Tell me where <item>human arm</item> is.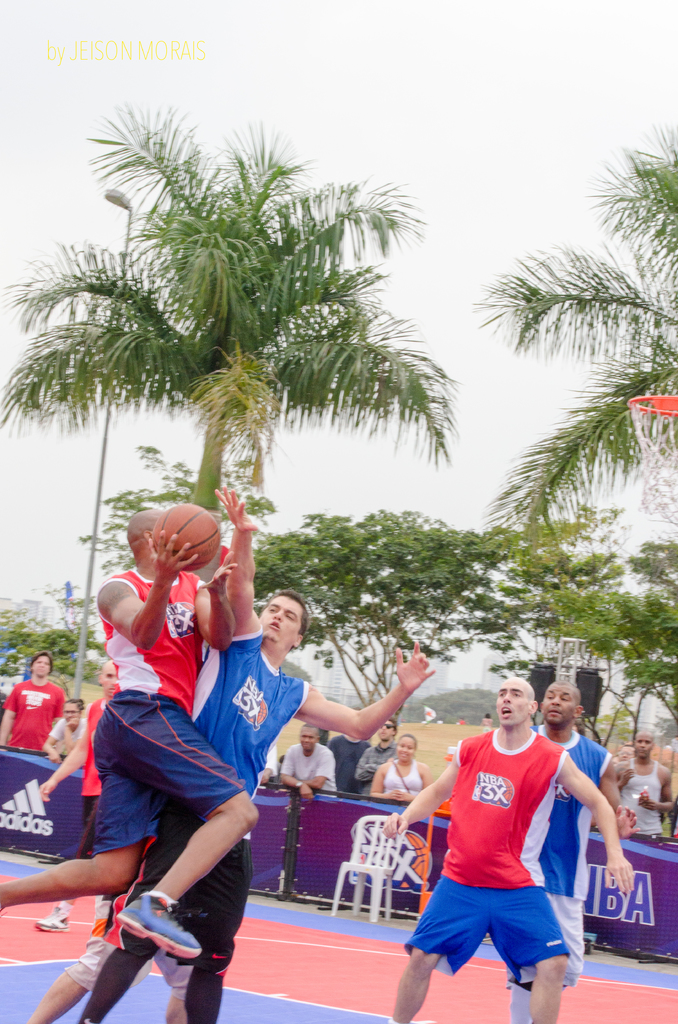
<item>human arm</item> is at pyautogui.locateOnScreen(366, 764, 400, 805).
